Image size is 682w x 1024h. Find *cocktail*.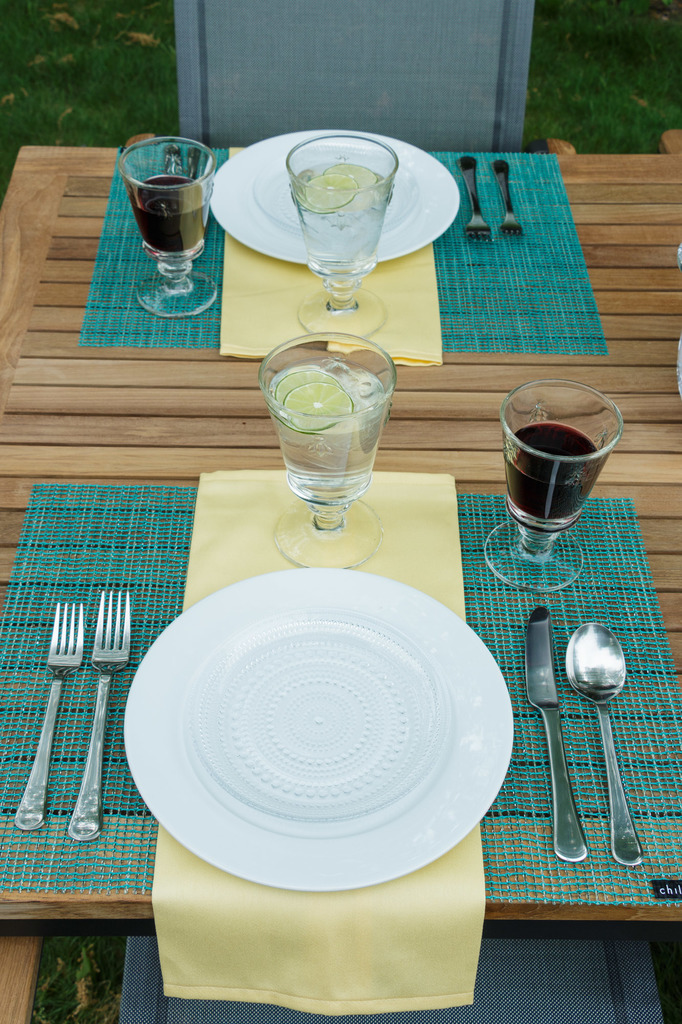
box=[279, 134, 394, 337].
